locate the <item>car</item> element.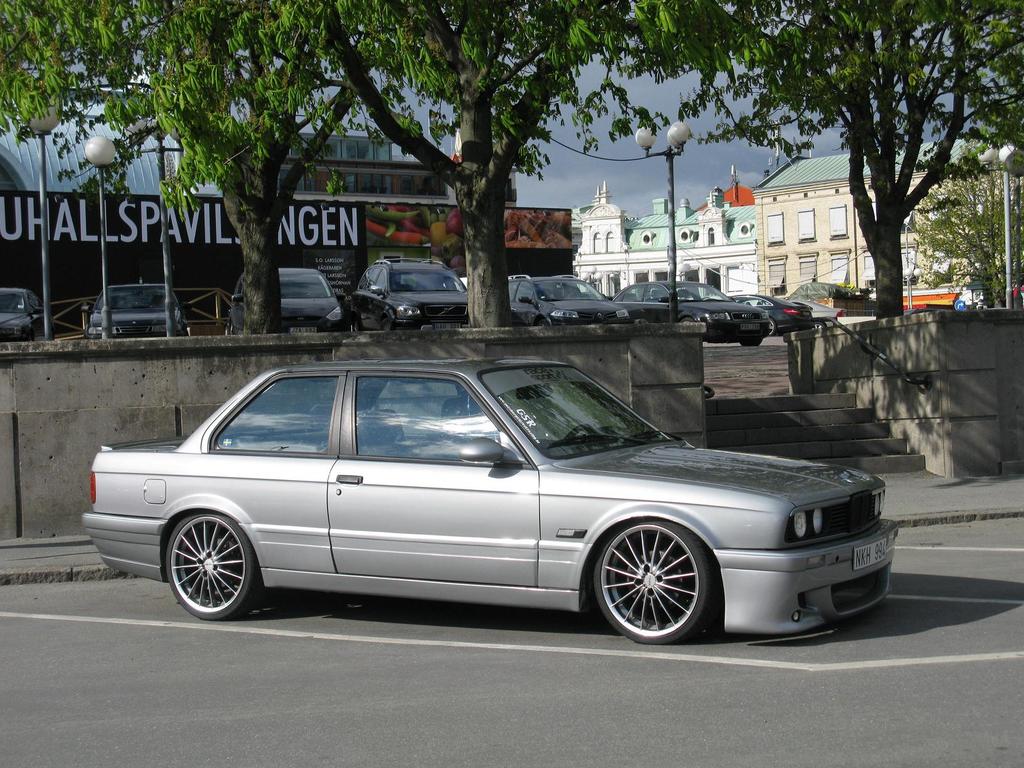
Element bbox: 225/260/342/324.
